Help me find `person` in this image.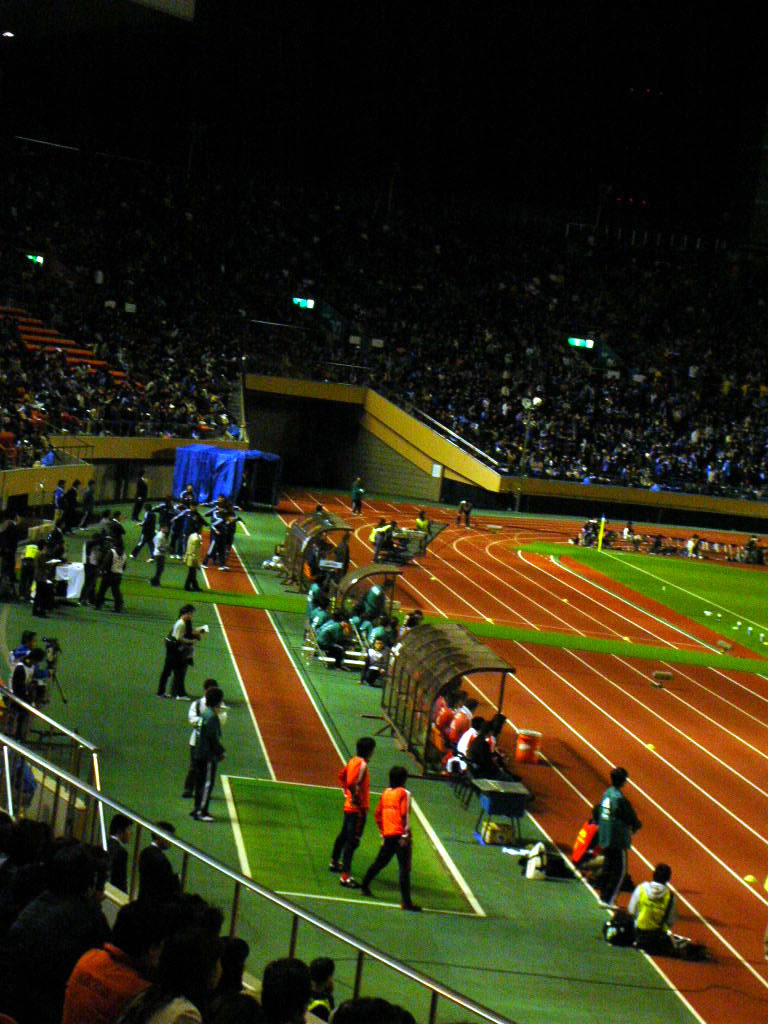
Found it: left=179, top=524, right=204, bottom=593.
